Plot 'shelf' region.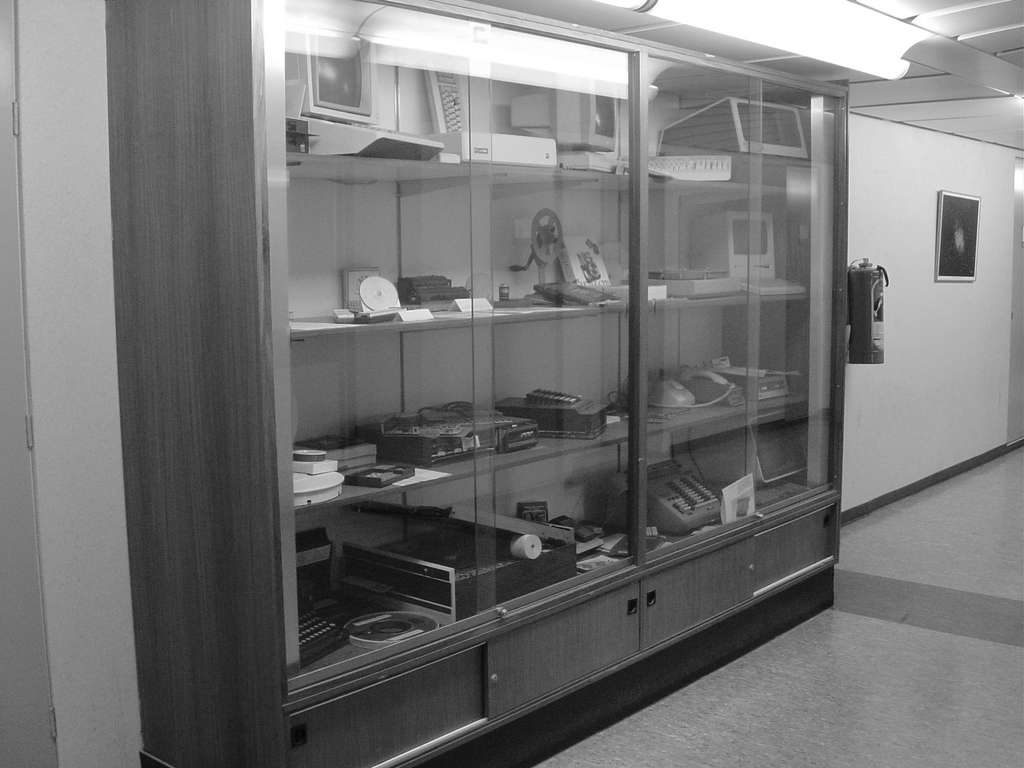
Plotted at <box>644,366,813,455</box>.
